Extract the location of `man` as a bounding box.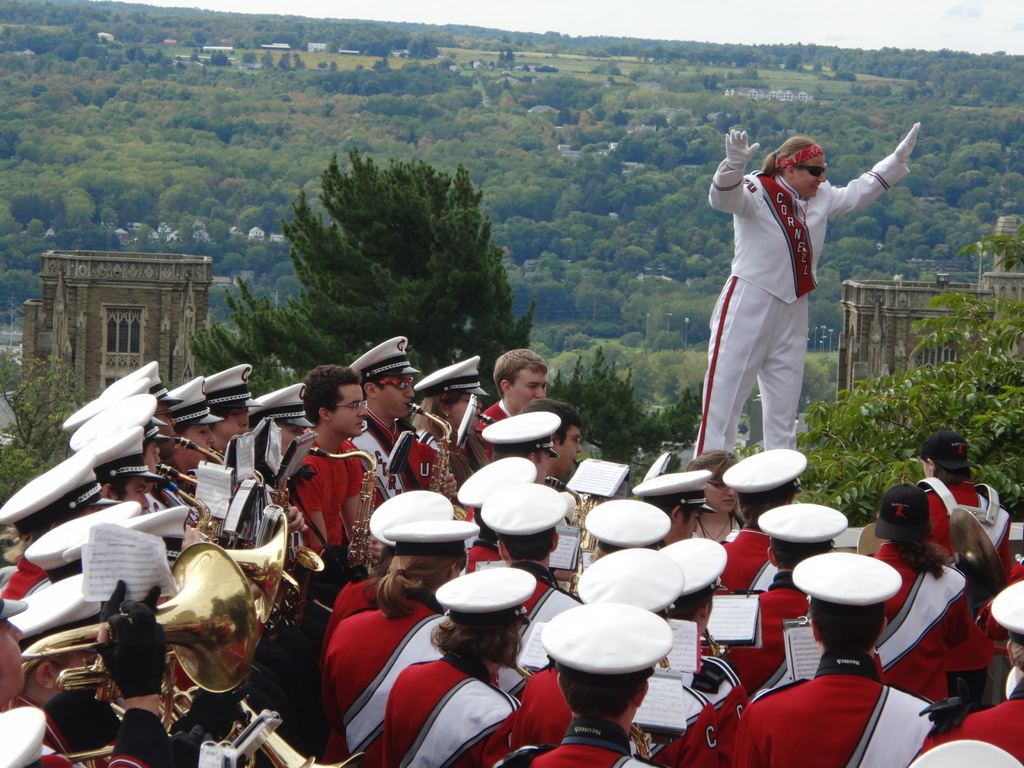
{"x1": 694, "y1": 124, "x2": 918, "y2": 460}.
